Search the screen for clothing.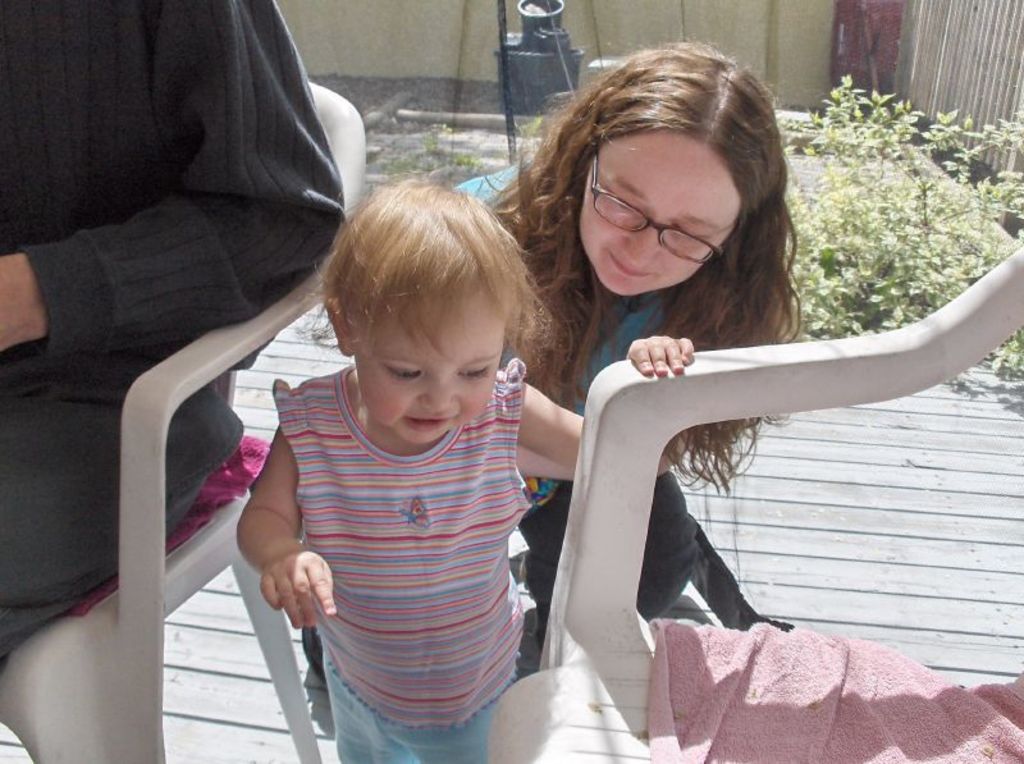
Found at select_region(0, 0, 346, 669).
